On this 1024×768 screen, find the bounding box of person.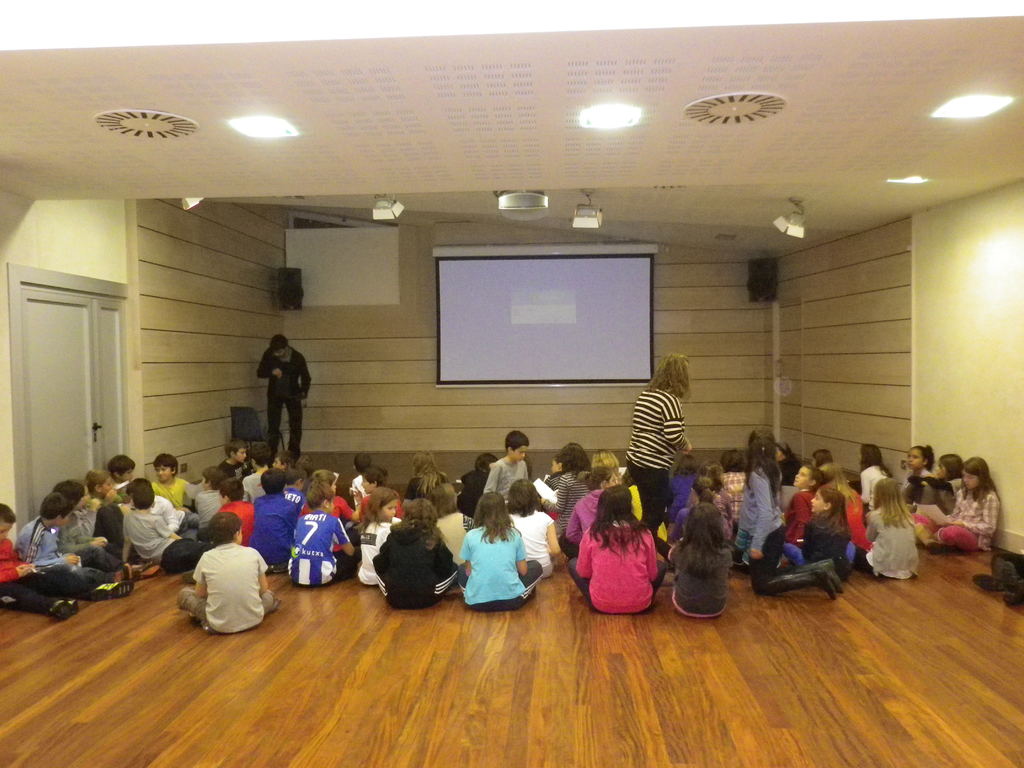
Bounding box: 287 470 303 508.
